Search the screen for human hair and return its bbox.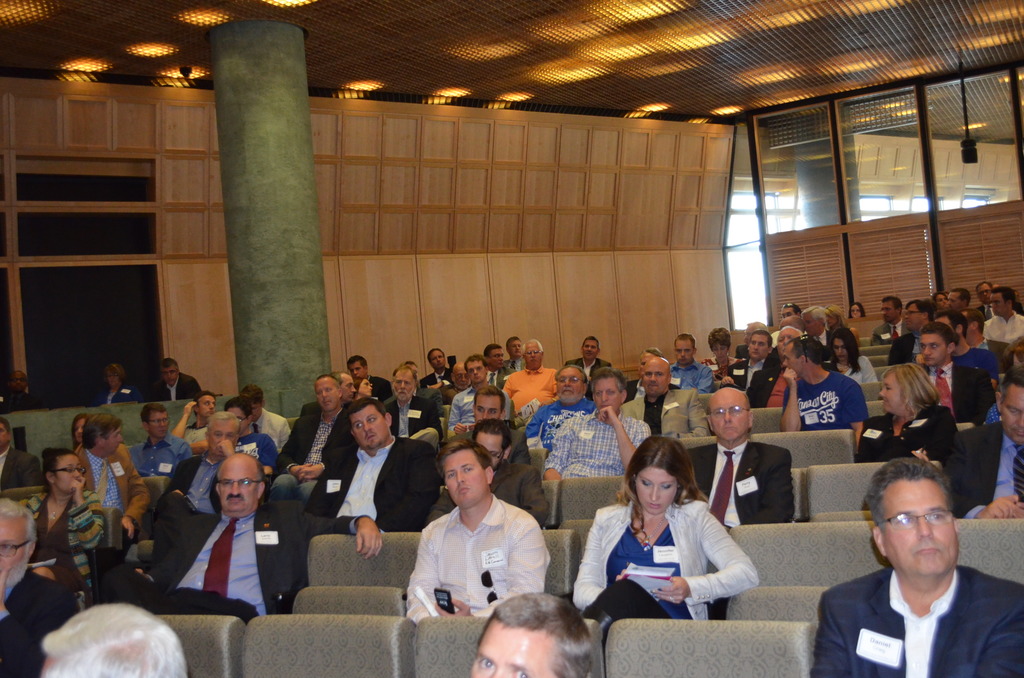
Found: select_region(0, 496, 36, 542).
